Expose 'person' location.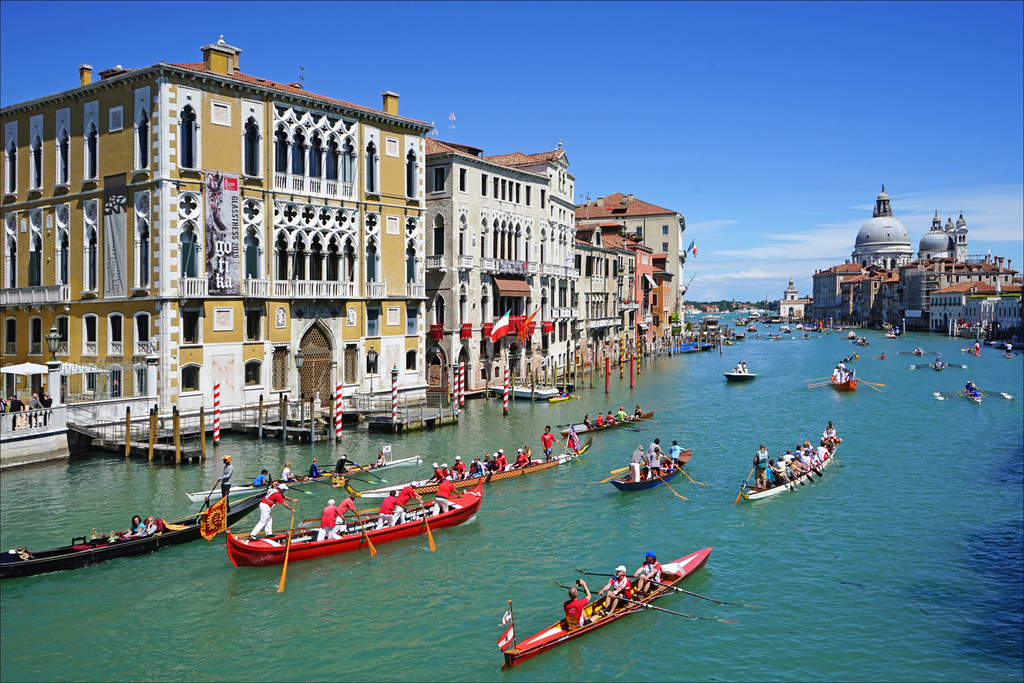
Exposed at select_region(634, 405, 645, 420).
